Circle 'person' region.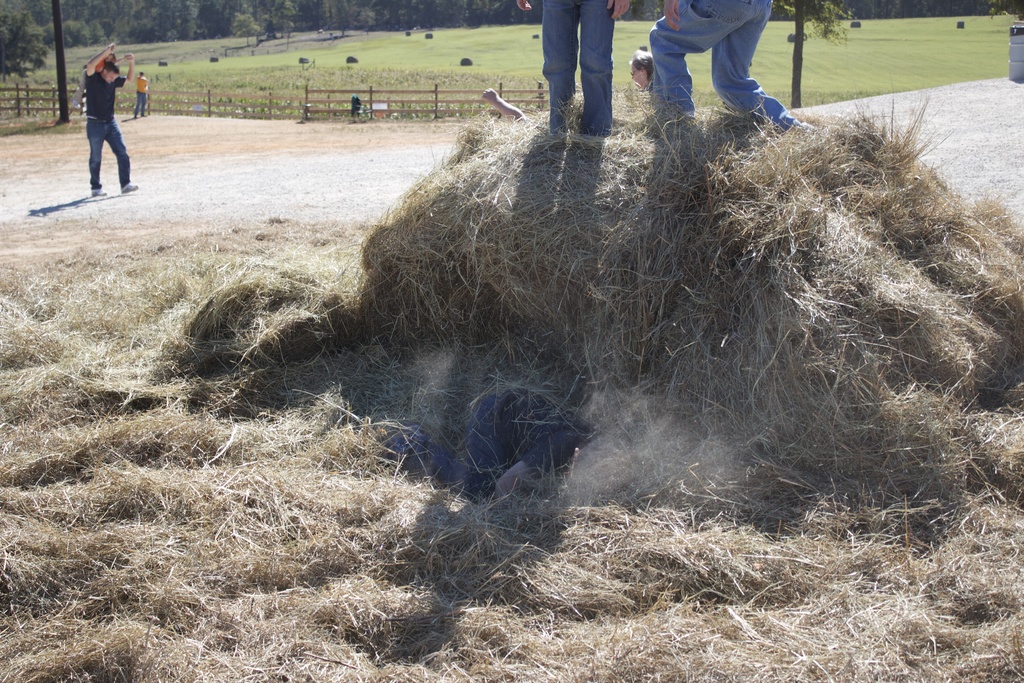
Region: crop(125, 68, 149, 119).
